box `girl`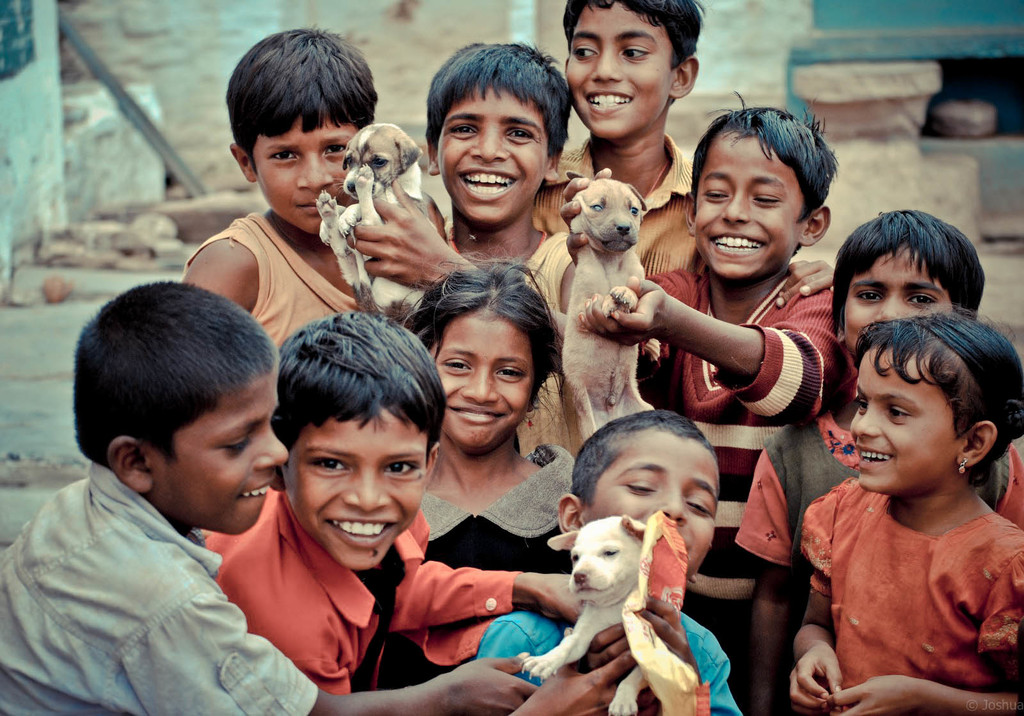
[790, 305, 1023, 715]
